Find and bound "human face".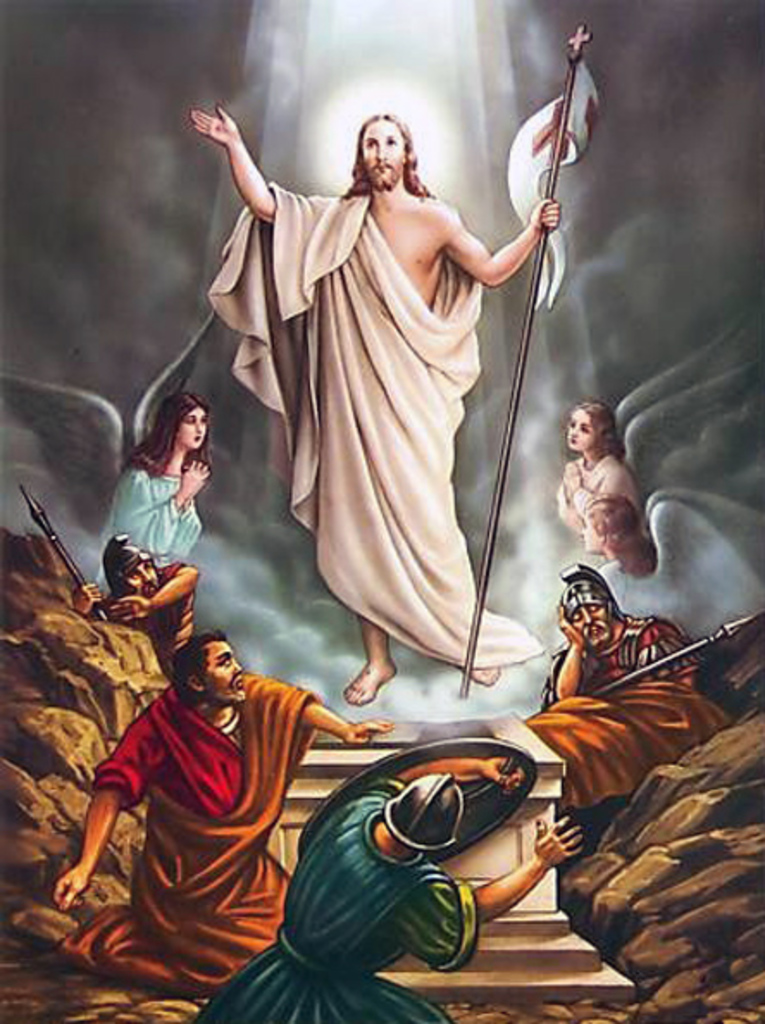
Bound: [570,605,610,648].
